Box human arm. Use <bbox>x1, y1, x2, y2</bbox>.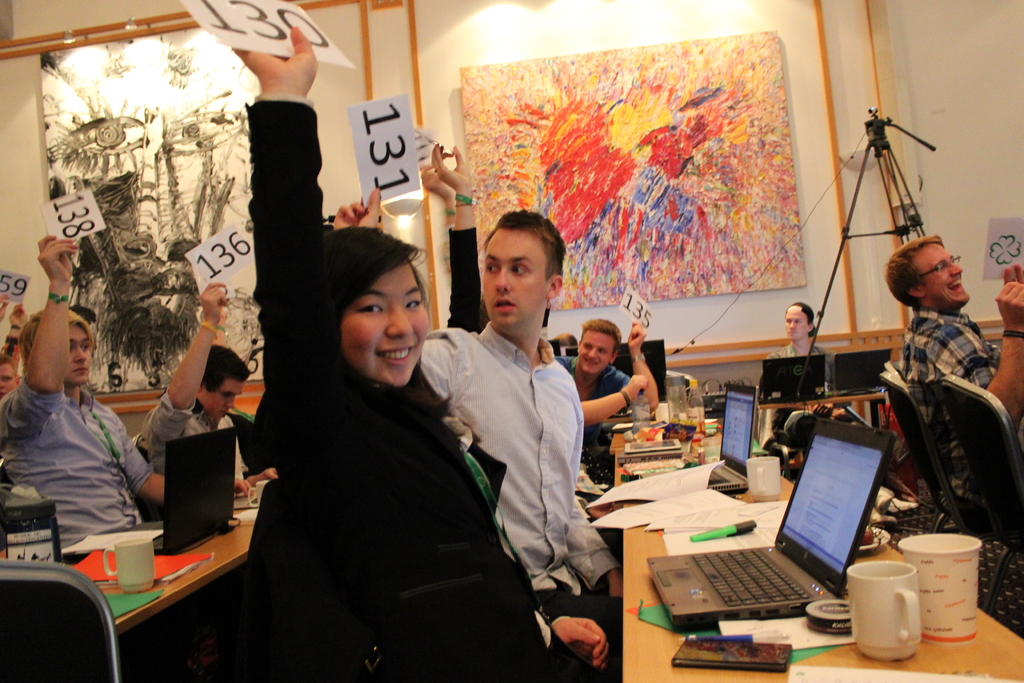
<bbox>435, 137, 481, 336</bbox>.
